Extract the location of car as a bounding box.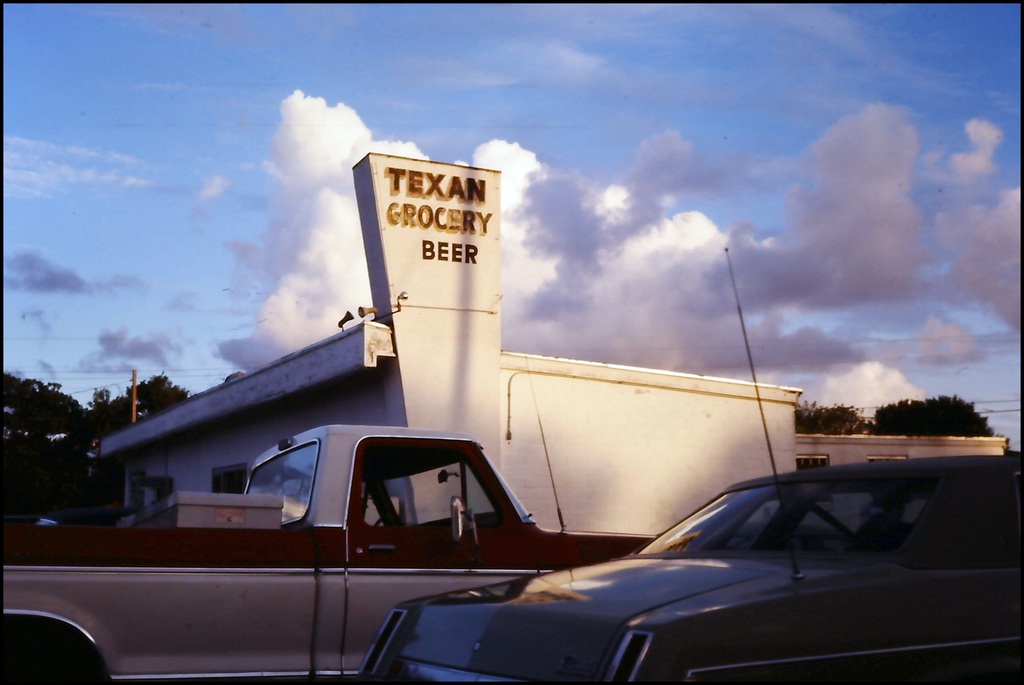
select_region(355, 246, 1023, 684).
